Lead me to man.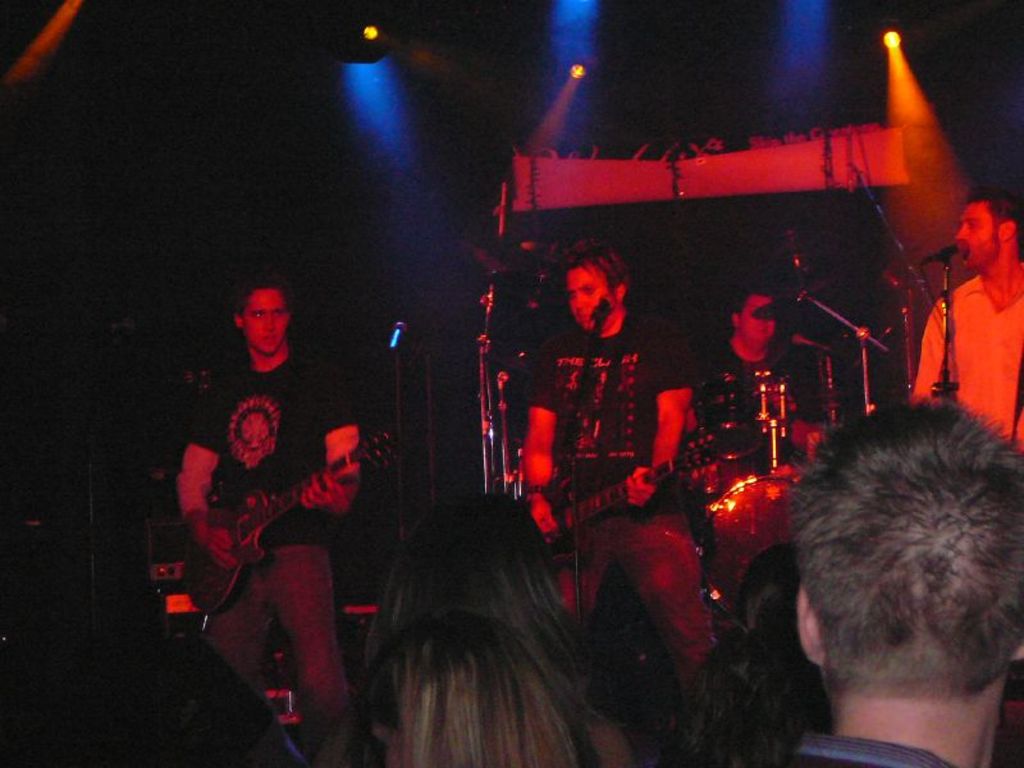
Lead to {"x1": 690, "y1": 284, "x2": 818, "y2": 485}.
